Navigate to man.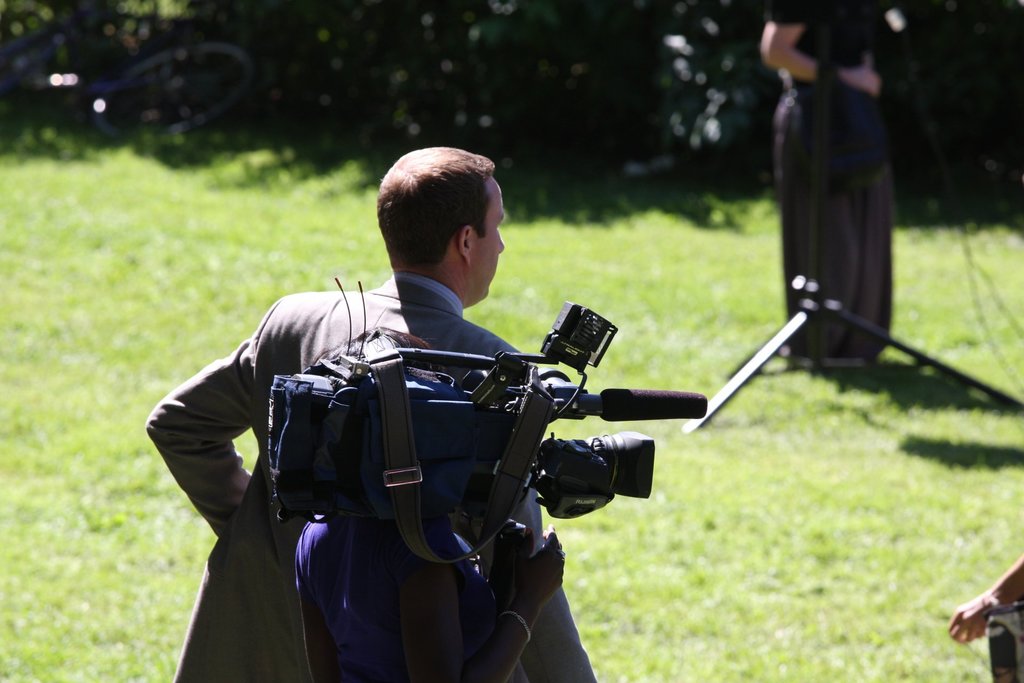
Navigation target: 772,0,905,383.
